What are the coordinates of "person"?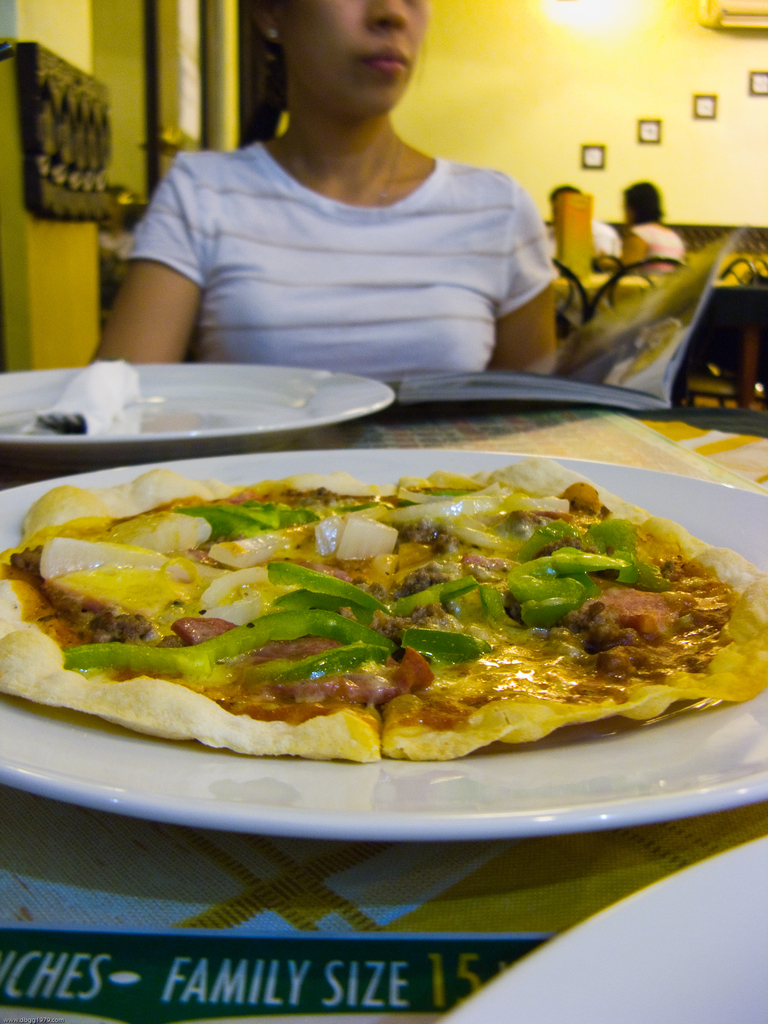
locate(75, 0, 561, 391).
